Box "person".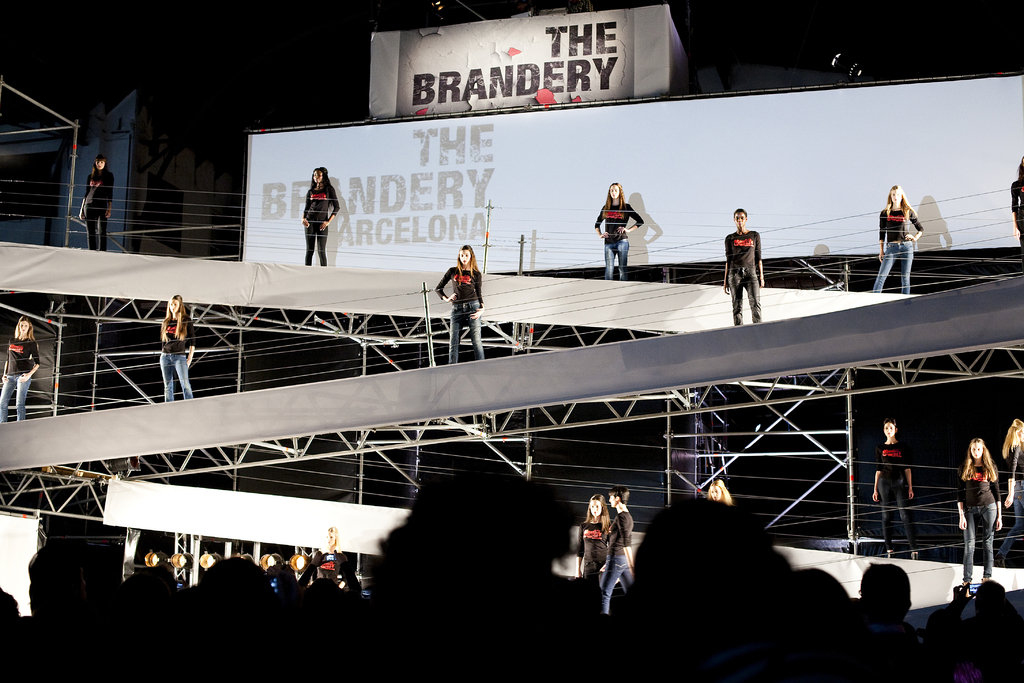
<region>871, 416, 918, 561</region>.
